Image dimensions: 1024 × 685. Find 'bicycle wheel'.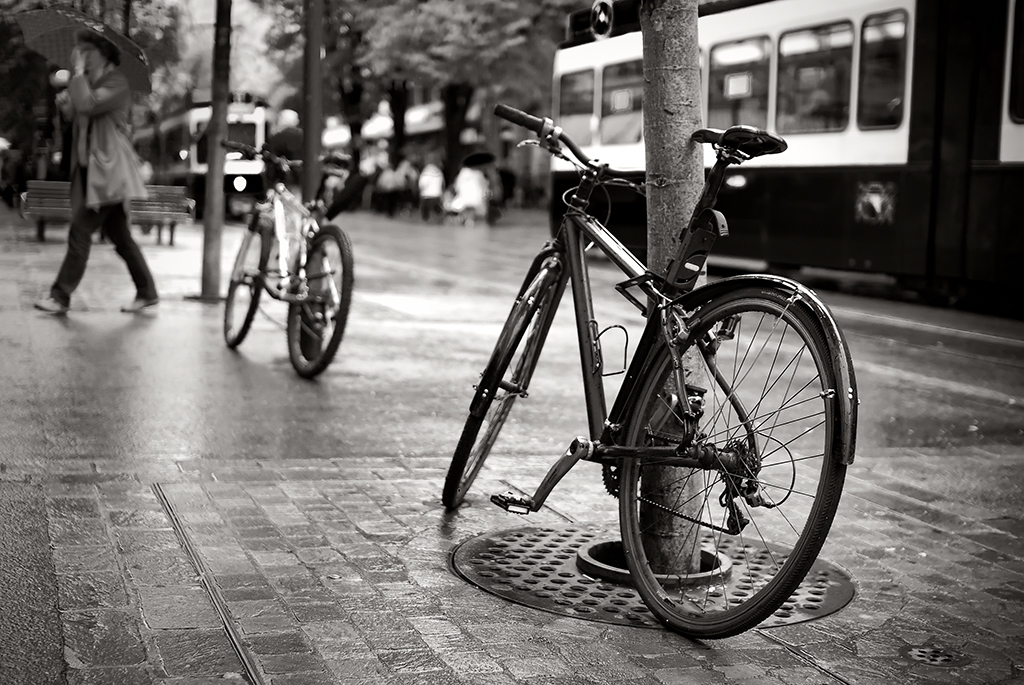
rect(221, 225, 273, 353).
